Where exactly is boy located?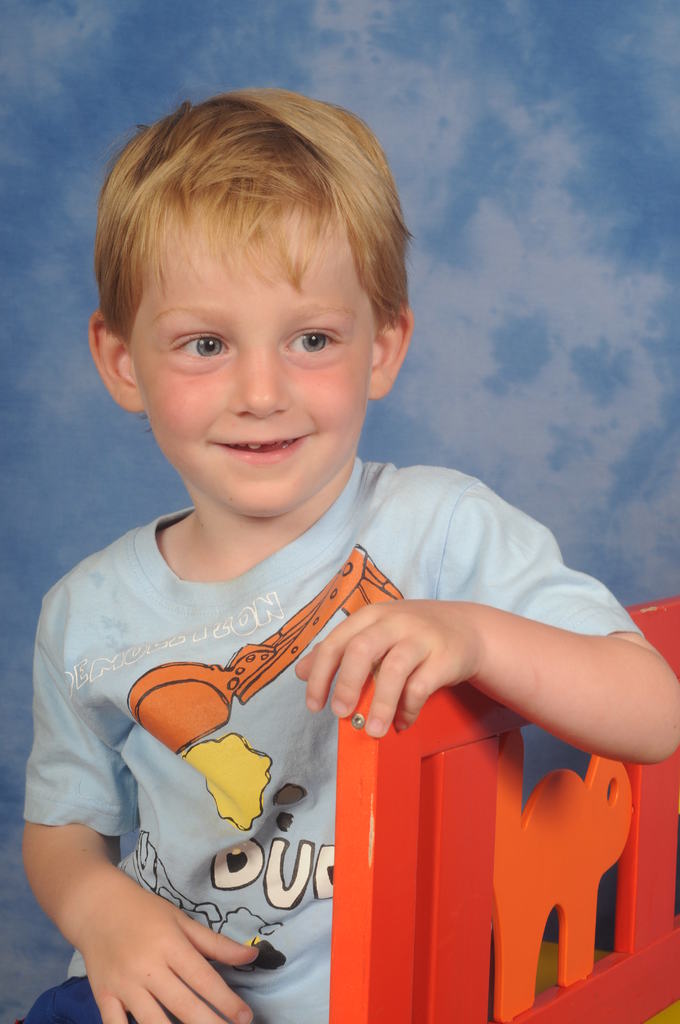
Its bounding box is bbox=(14, 84, 679, 1023).
